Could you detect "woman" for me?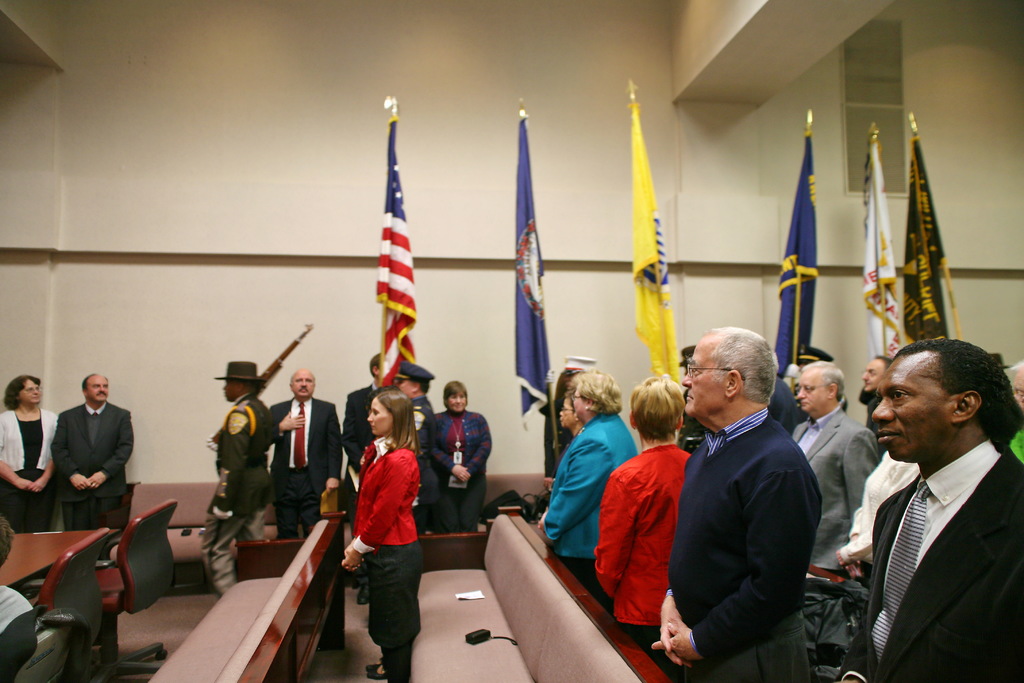
Detection result: BBox(428, 380, 492, 535).
